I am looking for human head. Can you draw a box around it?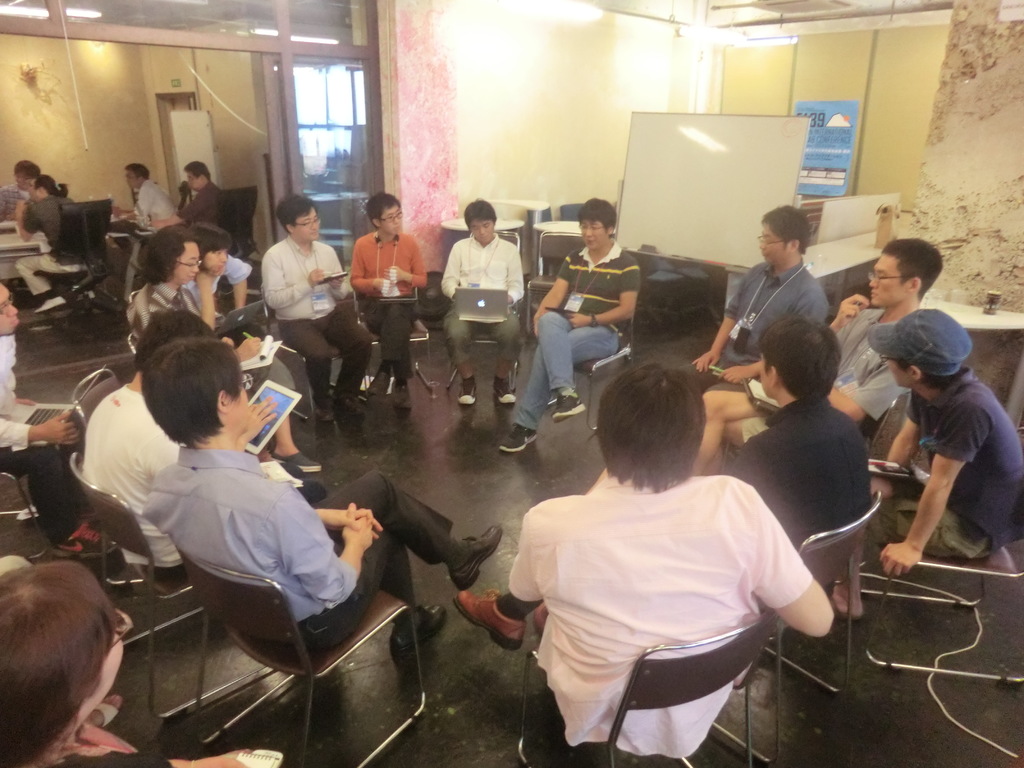
Sure, the bounding box is x1=1 y1=565 x2=131 y2=752.
